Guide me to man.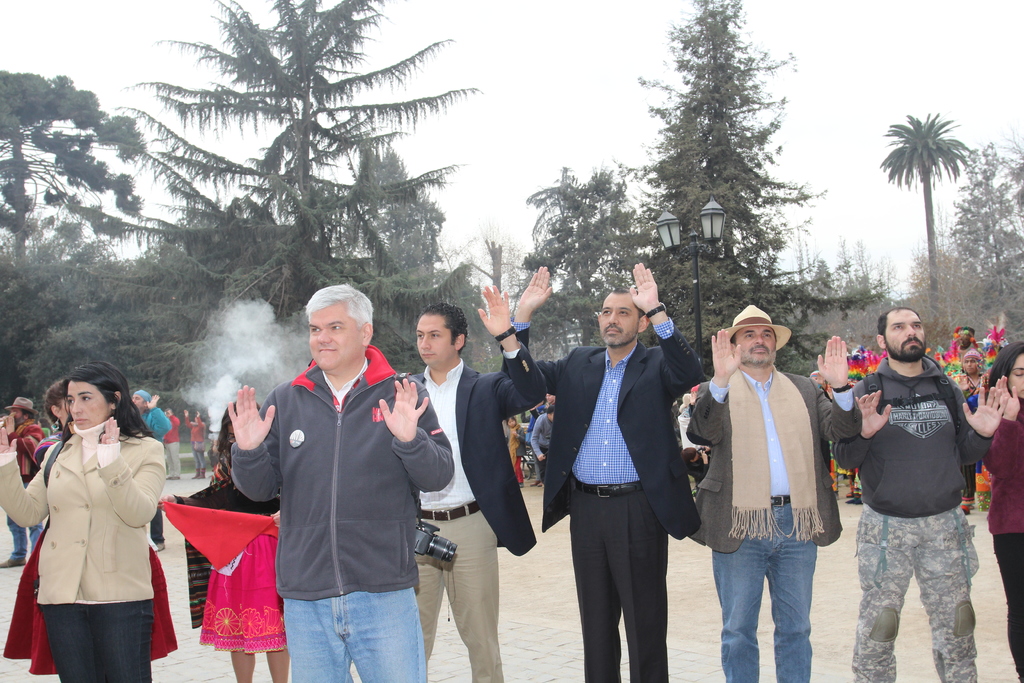
Guidance: {"left": 122, "top": 389, "right": 175, "bottom": 552}.
